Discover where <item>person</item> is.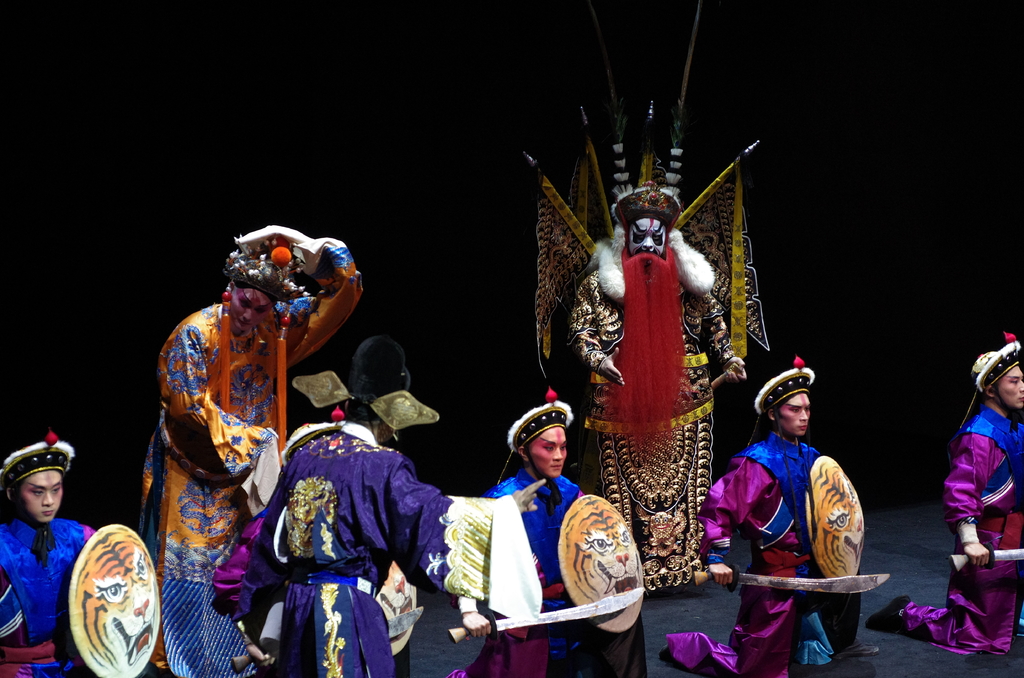
Discovered at [x1=132, y1=229, x2=362, y2=677].
